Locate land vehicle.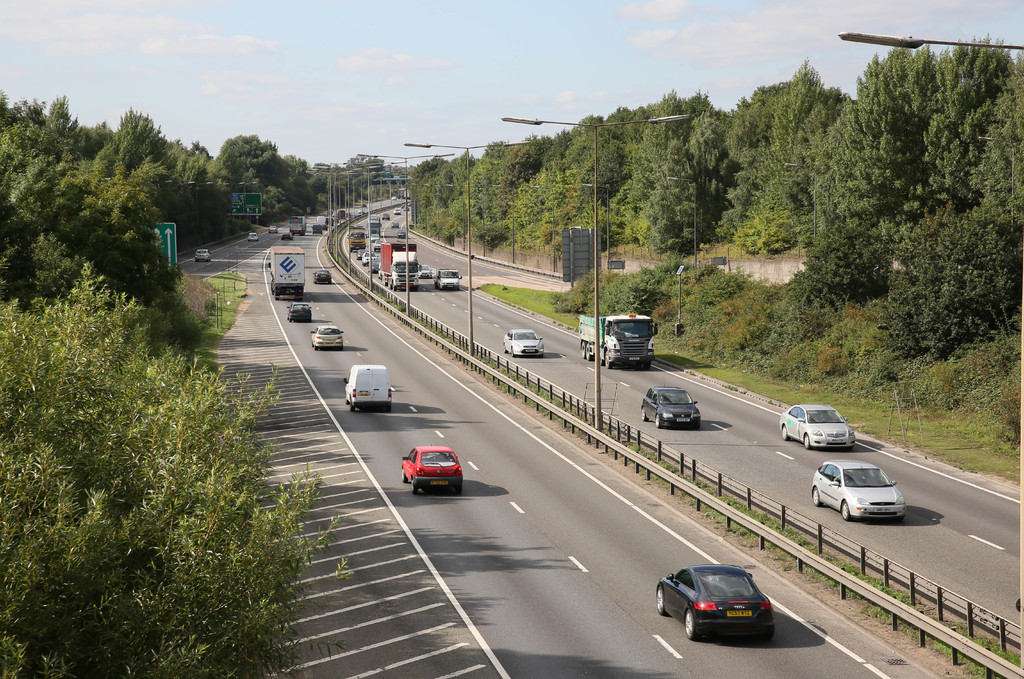
Bounding box: l=337, t=207, r=346, b=222.
